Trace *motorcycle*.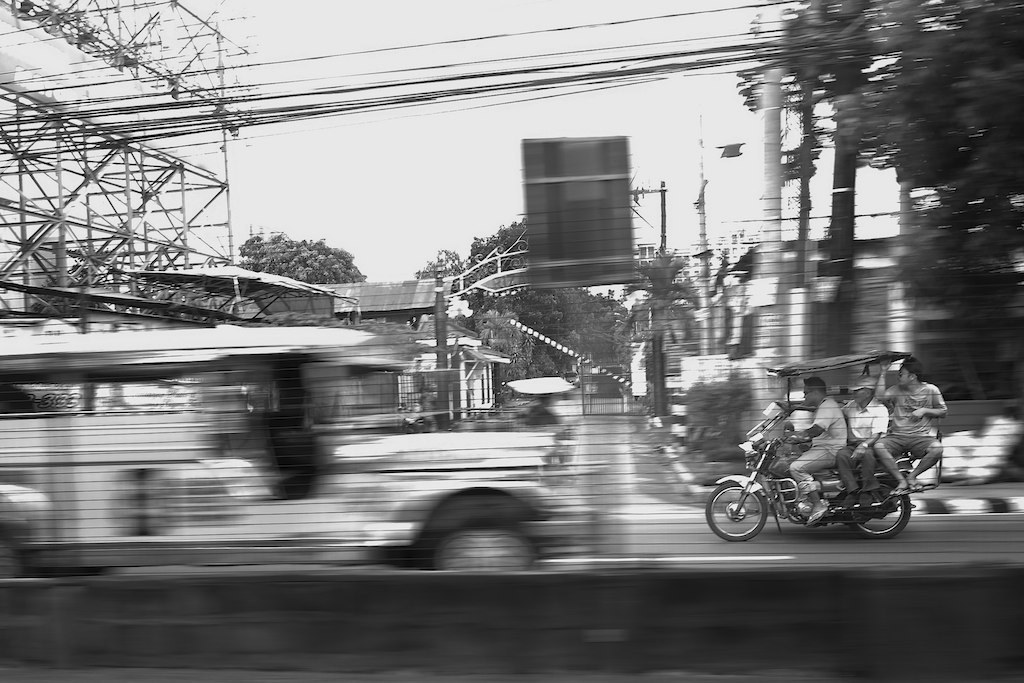
Traced to bbox=[705, 401, 915, 542].
